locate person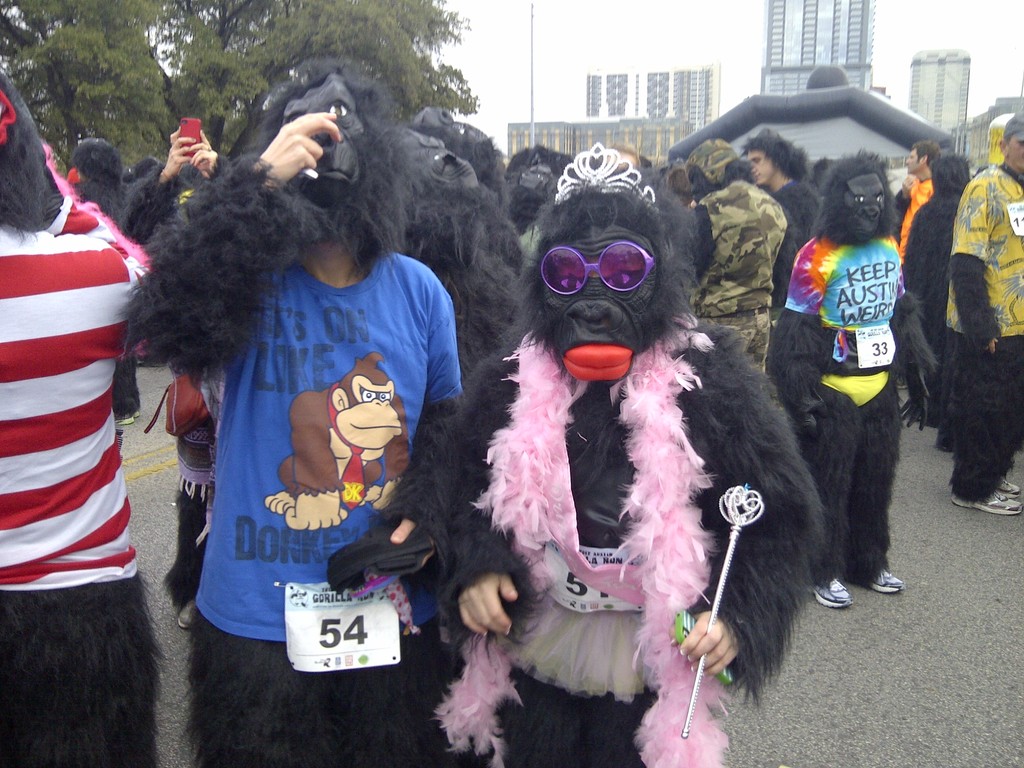
[left=742, top=129, right=820, bottom=247]
